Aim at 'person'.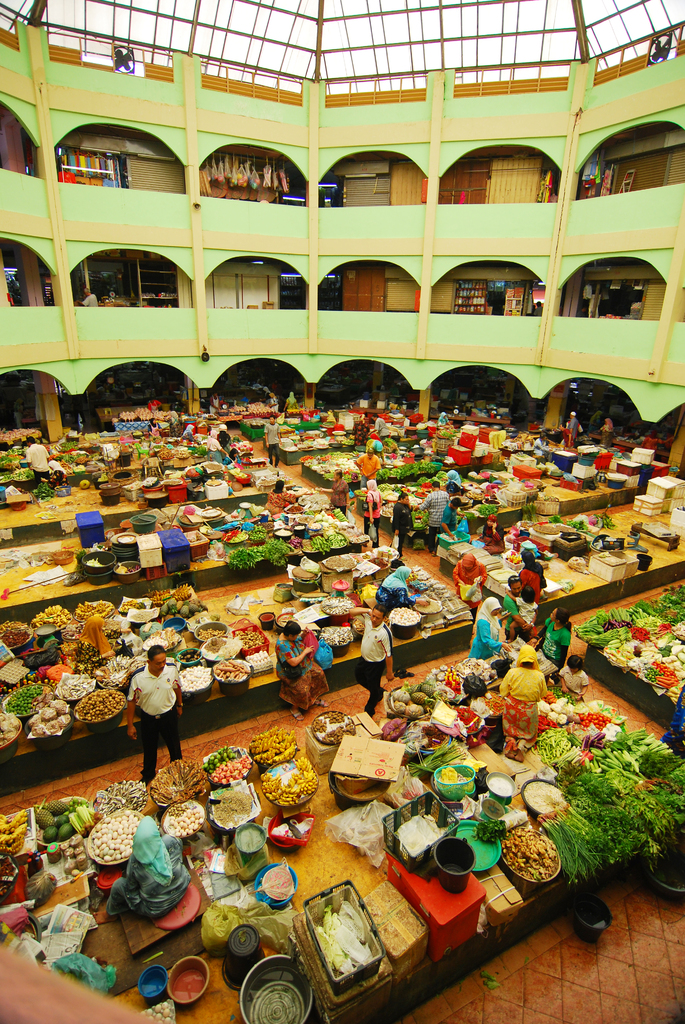
Aimed at Rect(471, 598, 506, 669).
